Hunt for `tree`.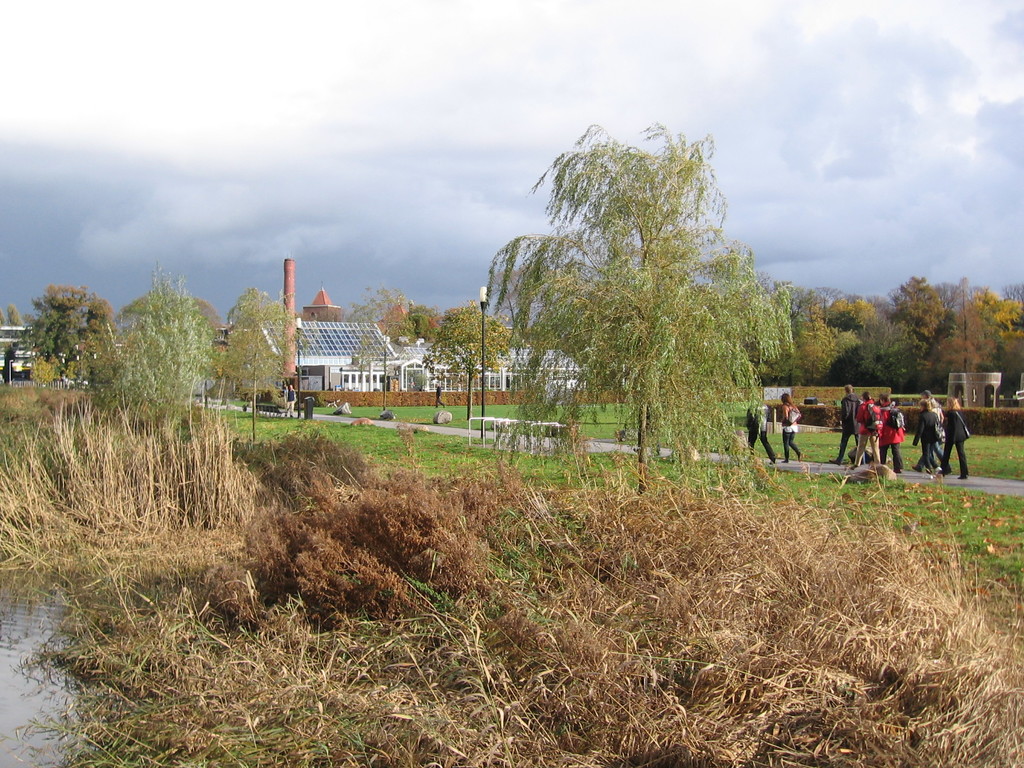
Hunted down at x1=215, y1=282, x2=317, y2=406.
